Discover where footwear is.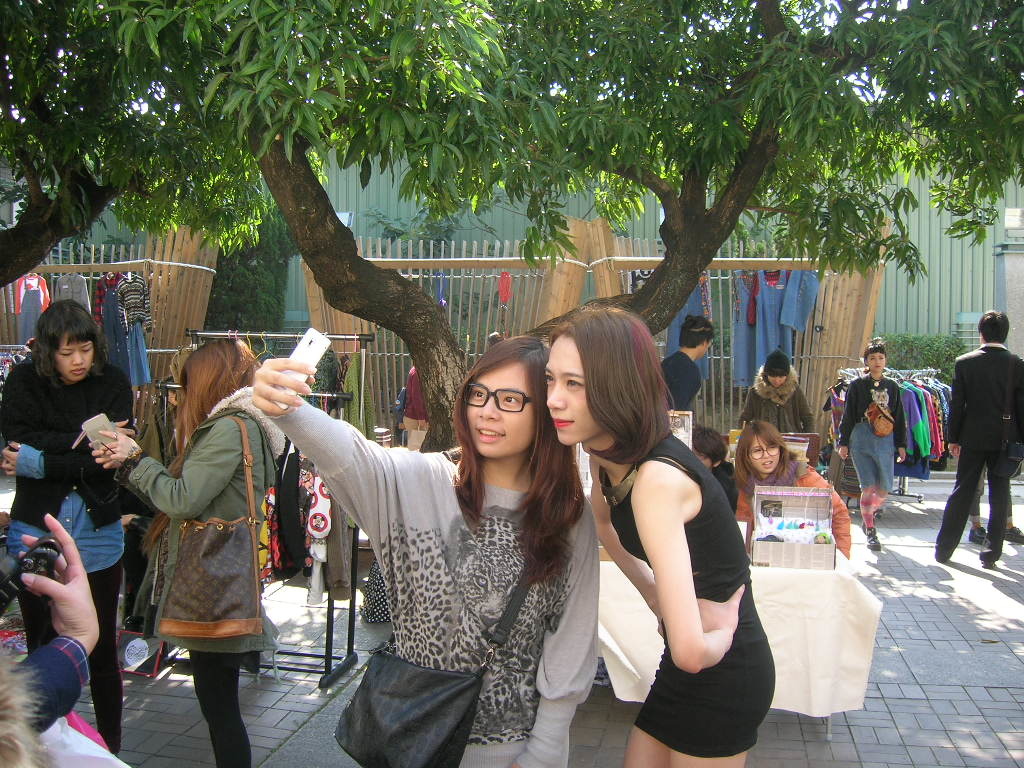
Discovered at BBox(870, 525, 882, 550).
